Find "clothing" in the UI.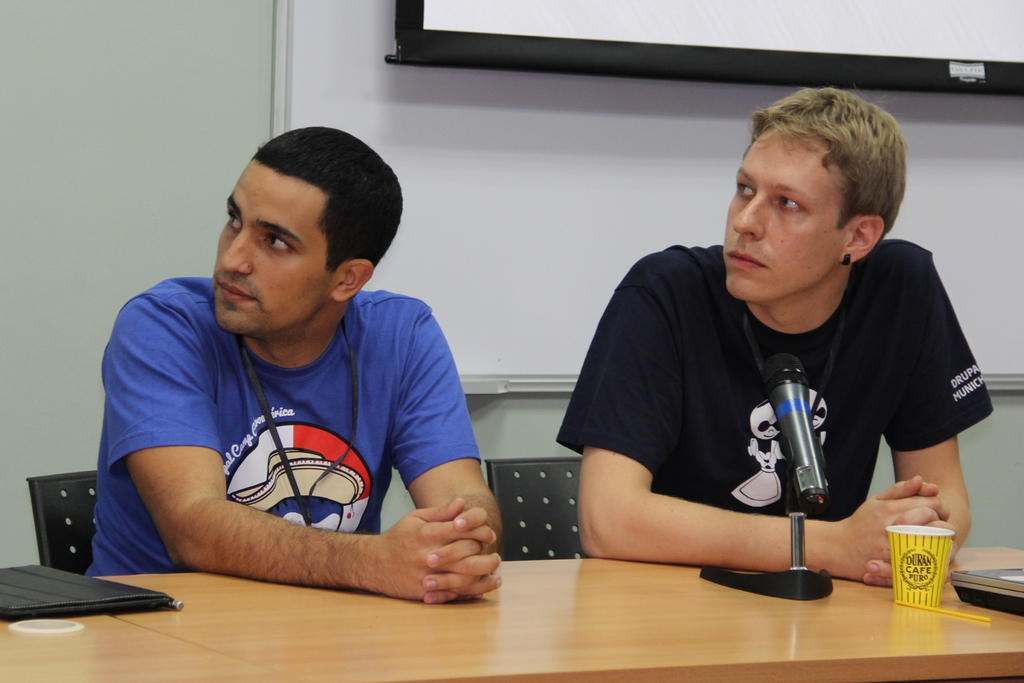
UI element at bbox=[97, 248, 498, 596].
